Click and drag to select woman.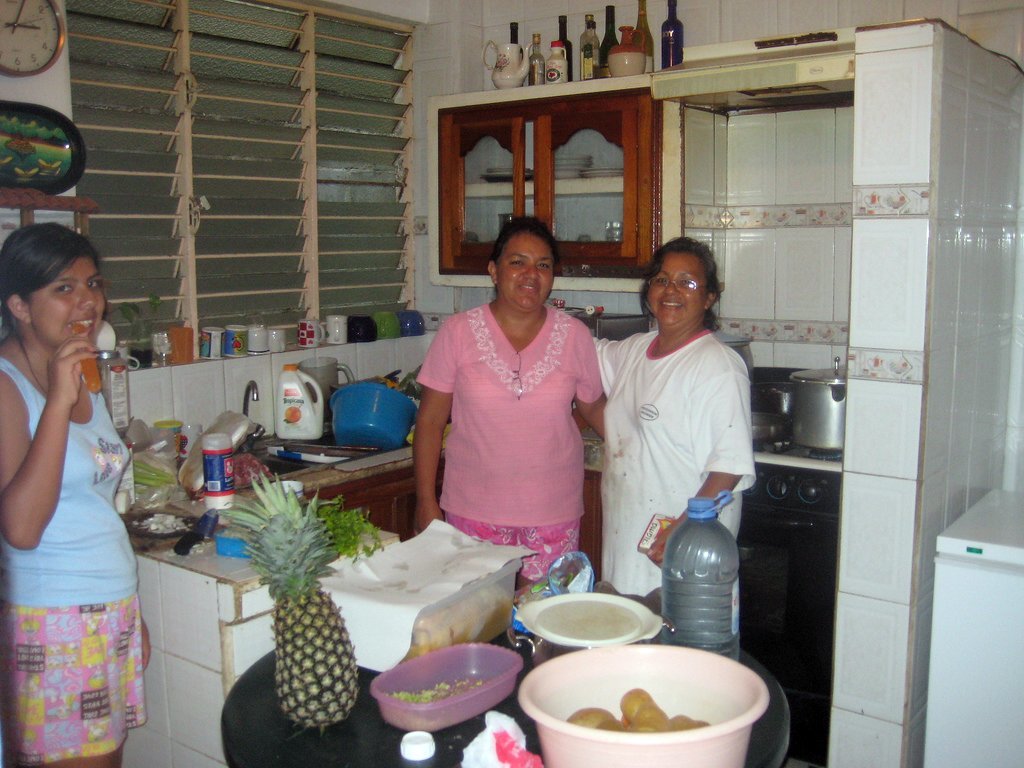
Selection: (left=406, top=207, right=614, bottom=598).
